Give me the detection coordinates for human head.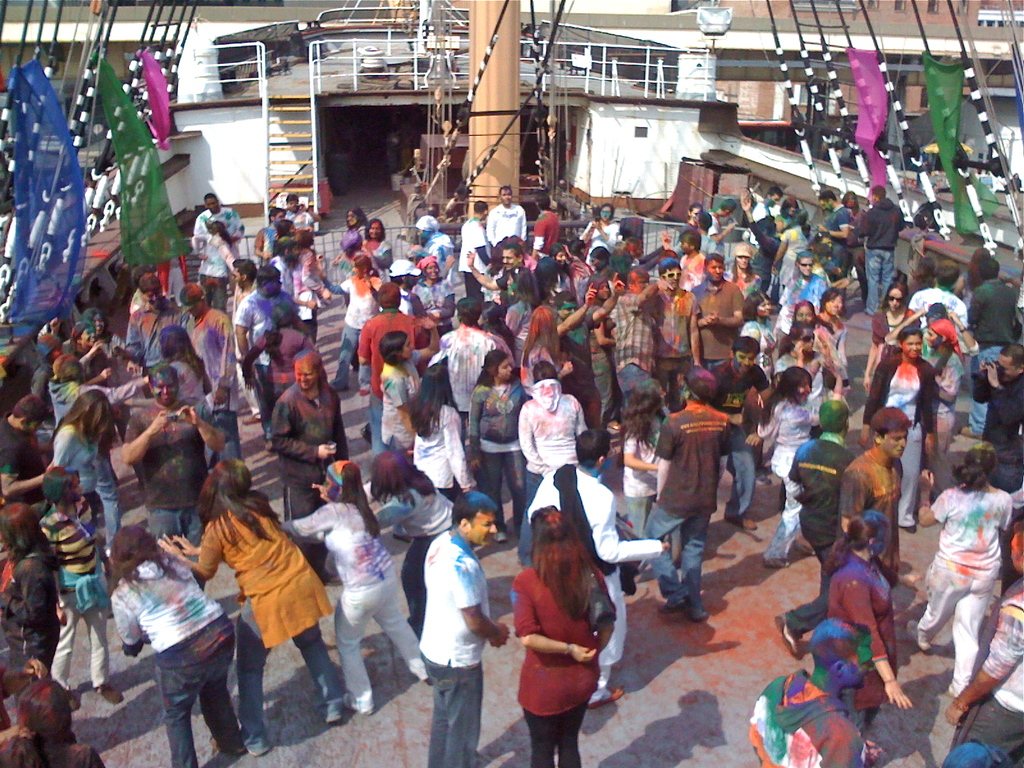
x1=967, y1=442, x2=1002, y2=479.
